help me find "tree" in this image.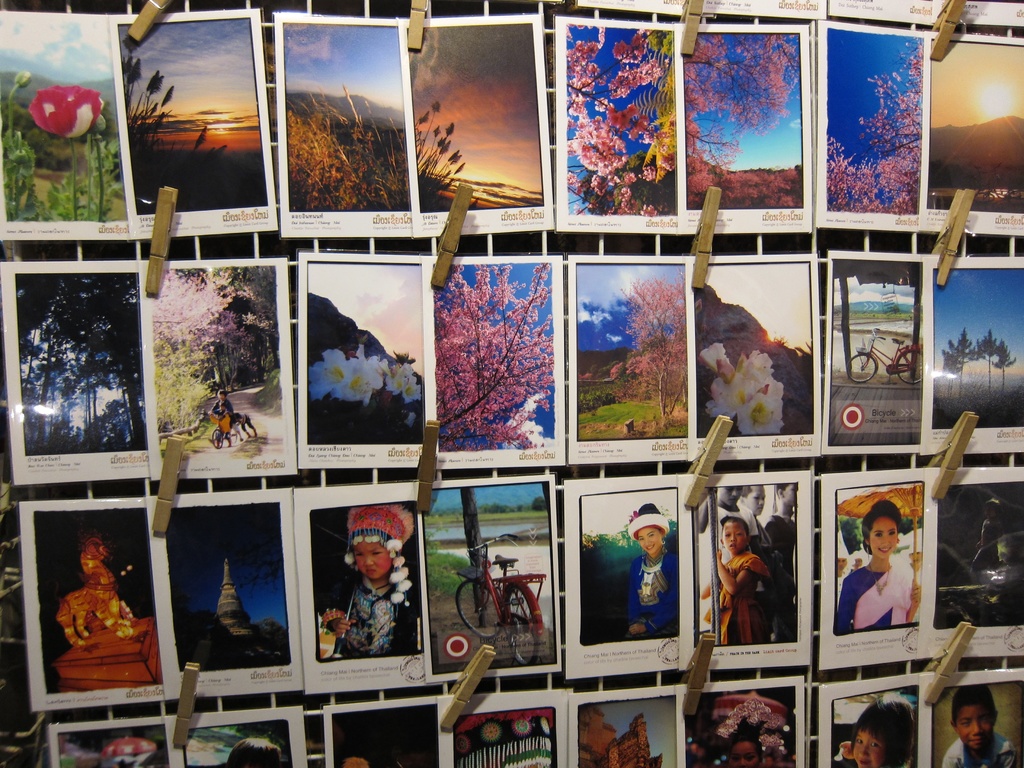
Found it: x1=829 y1=46 x2=915 y2=213.
